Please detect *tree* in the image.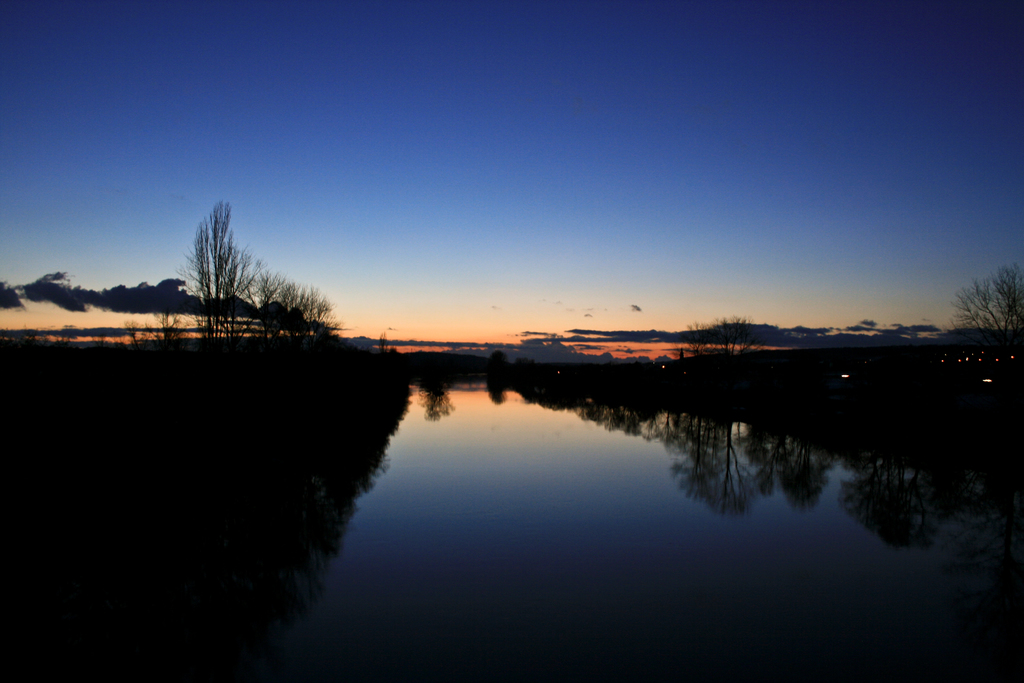
947/265/1022/352.
